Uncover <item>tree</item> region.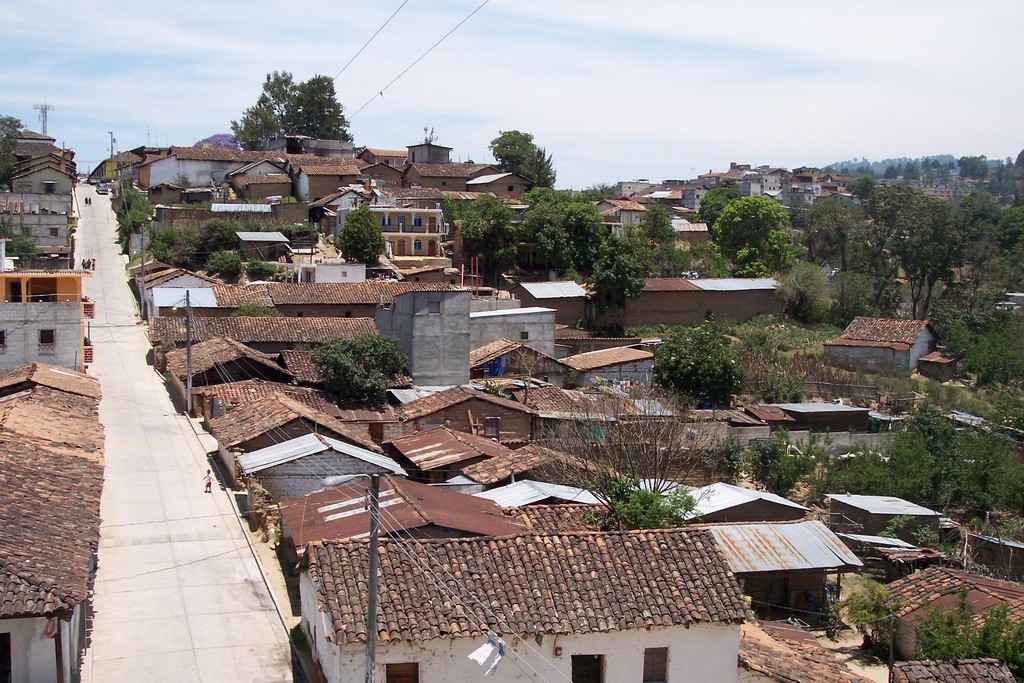
Uncovered: locate(662, 327, 741, 409).
